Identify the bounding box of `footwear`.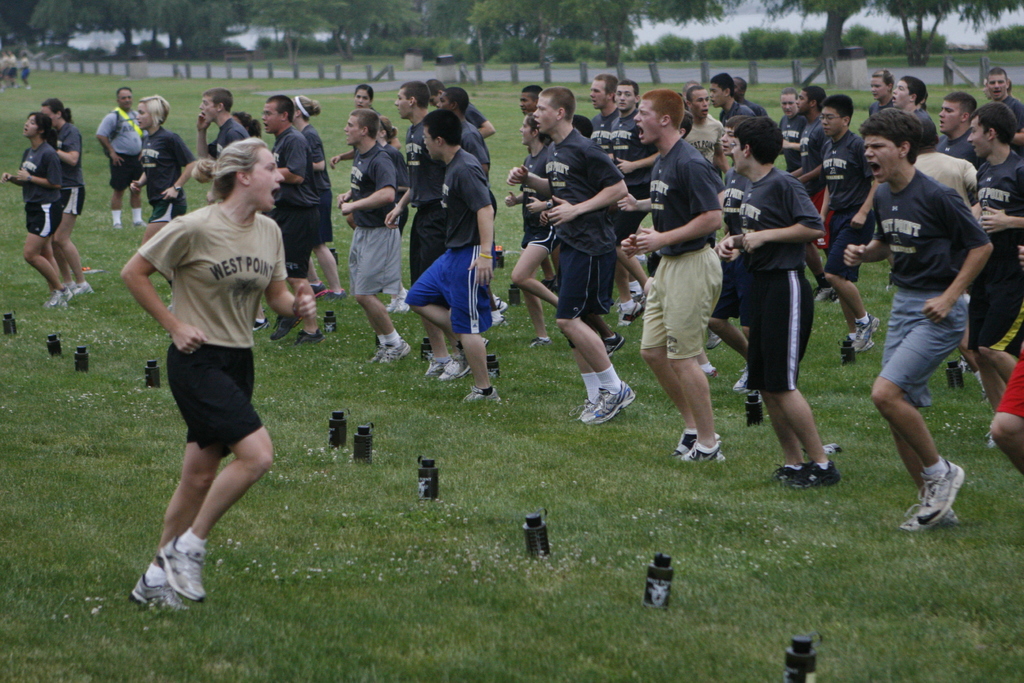
bbox=(580, 385, 637, 432).
